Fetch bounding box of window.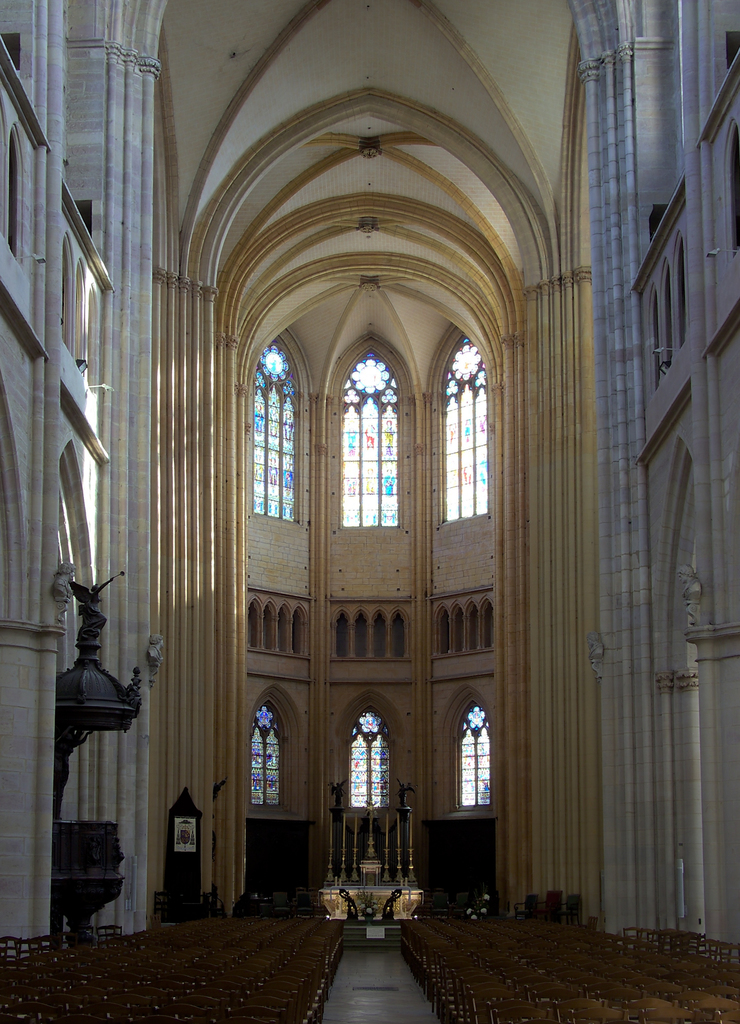
Bbox: l=337, t=687, r=398, b=811.
